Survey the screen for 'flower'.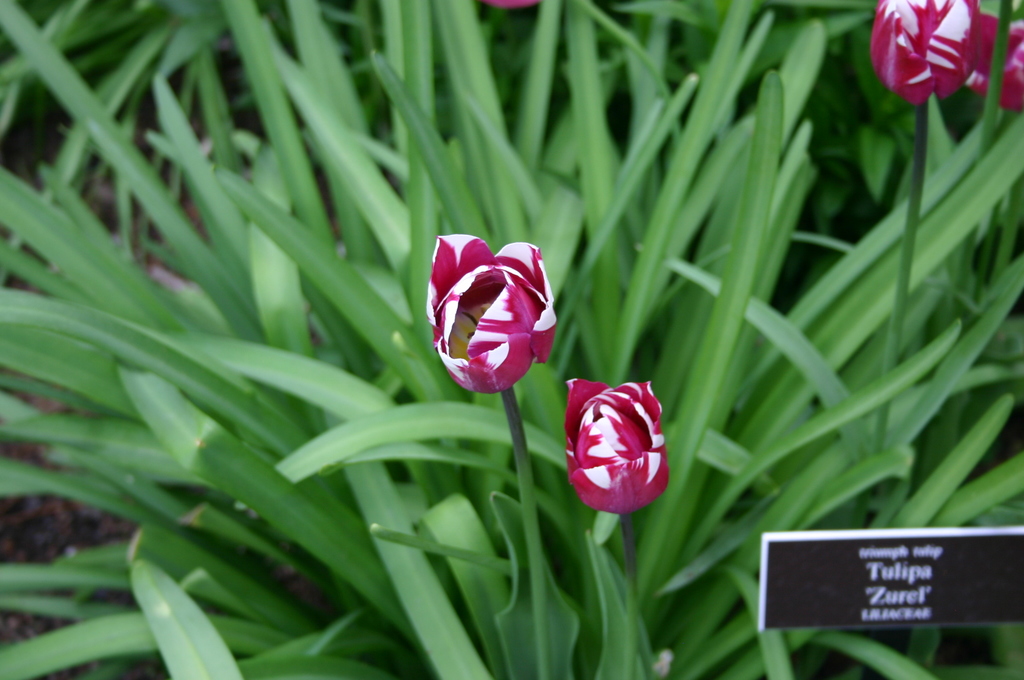
Survey found: 562:376:675:517.
